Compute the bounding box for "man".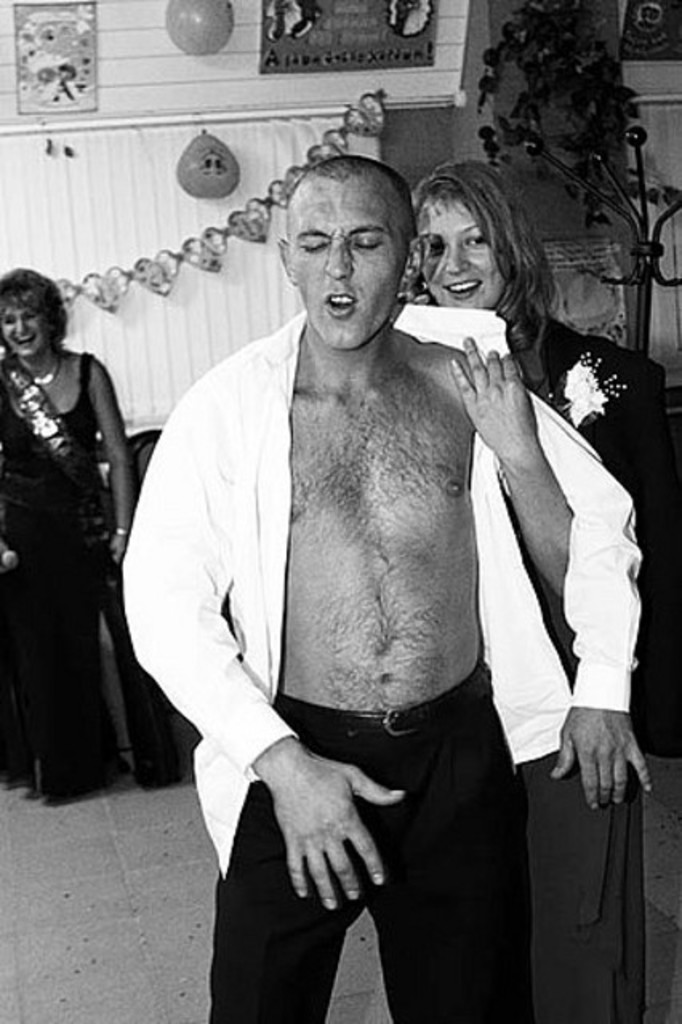
l=139, t=157, r=604, b=1022.
